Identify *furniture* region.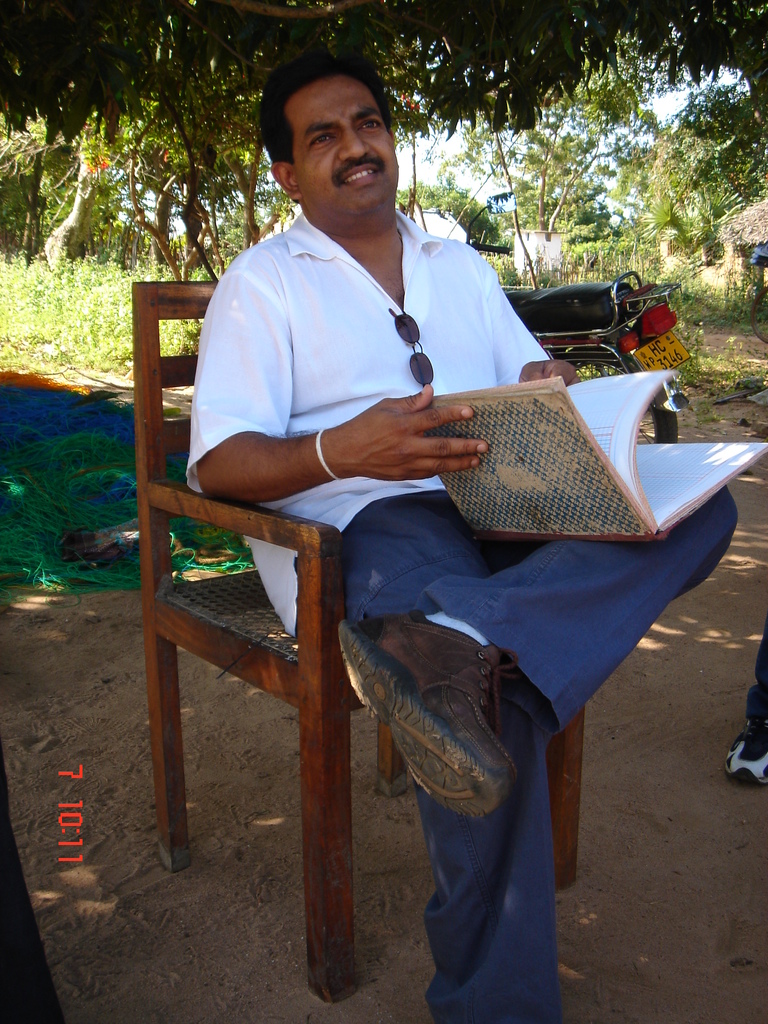
Region: l=128, t=280, r=589, b=1005.
